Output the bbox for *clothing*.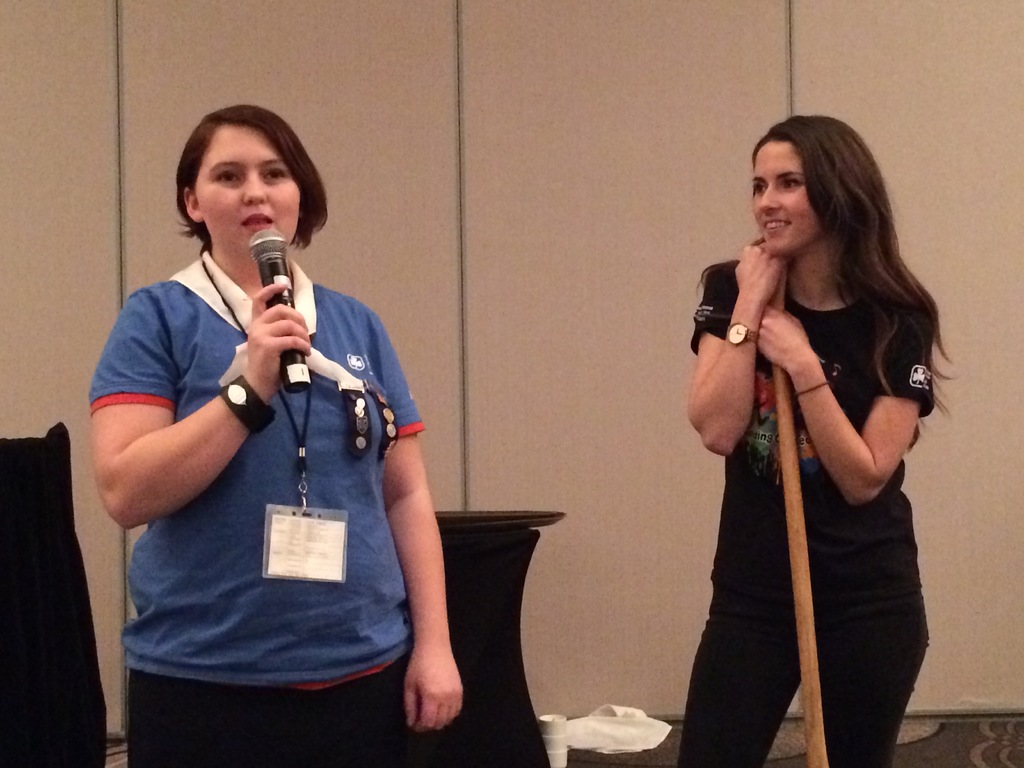
83 249 426 767.
